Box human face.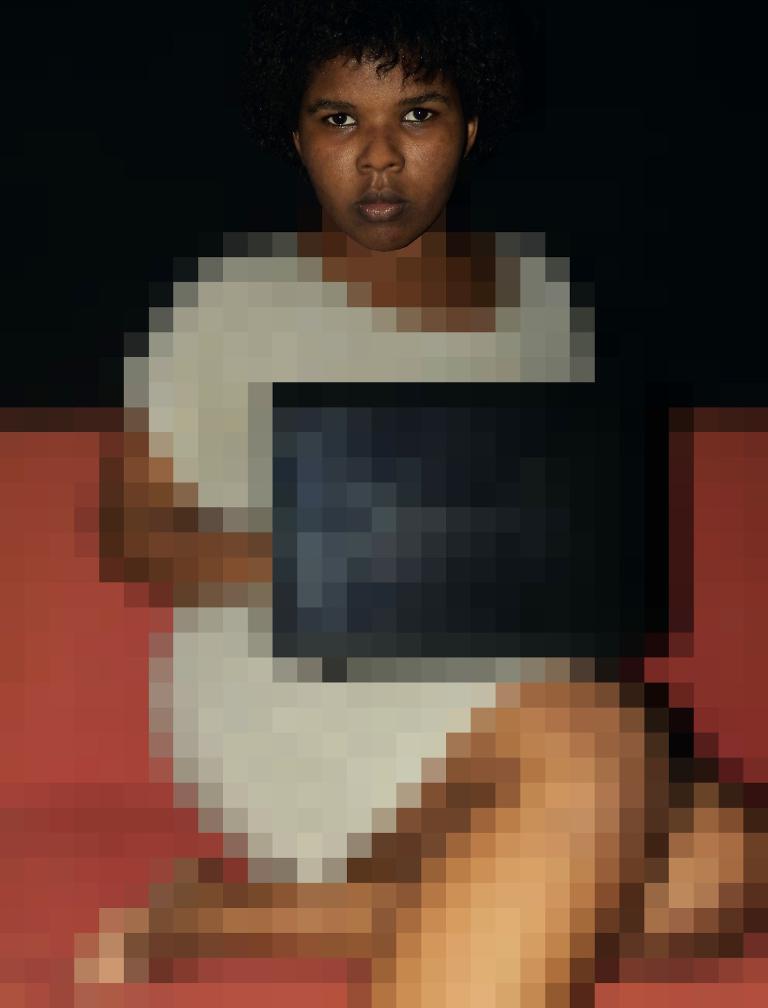
left=304, top=65, right=474, bottom=235.
